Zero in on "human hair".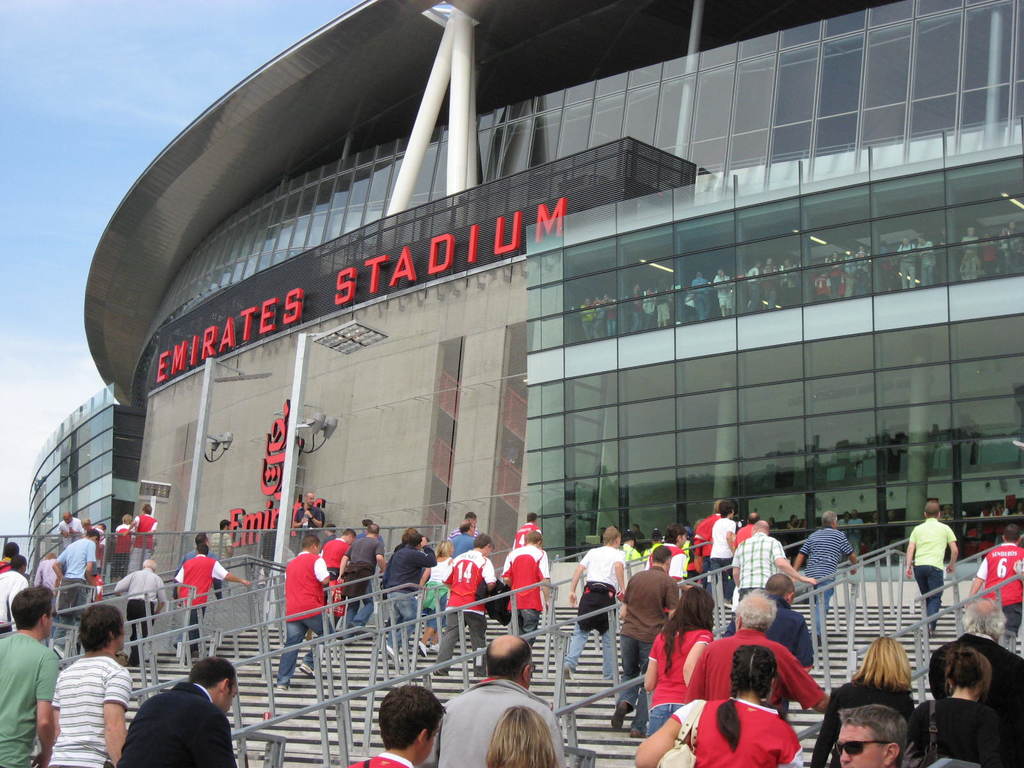
Zeroed in: x1=366 y1=524 x2=381 y2=536.
